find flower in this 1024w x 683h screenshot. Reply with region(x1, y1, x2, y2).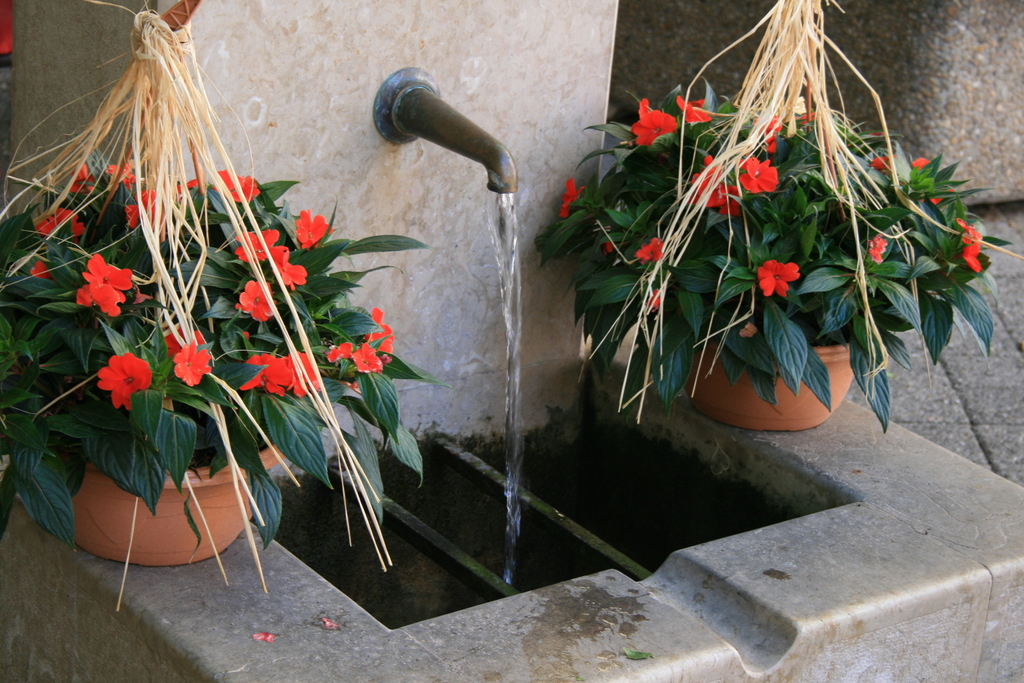
region(671, 89, 711, 124).
